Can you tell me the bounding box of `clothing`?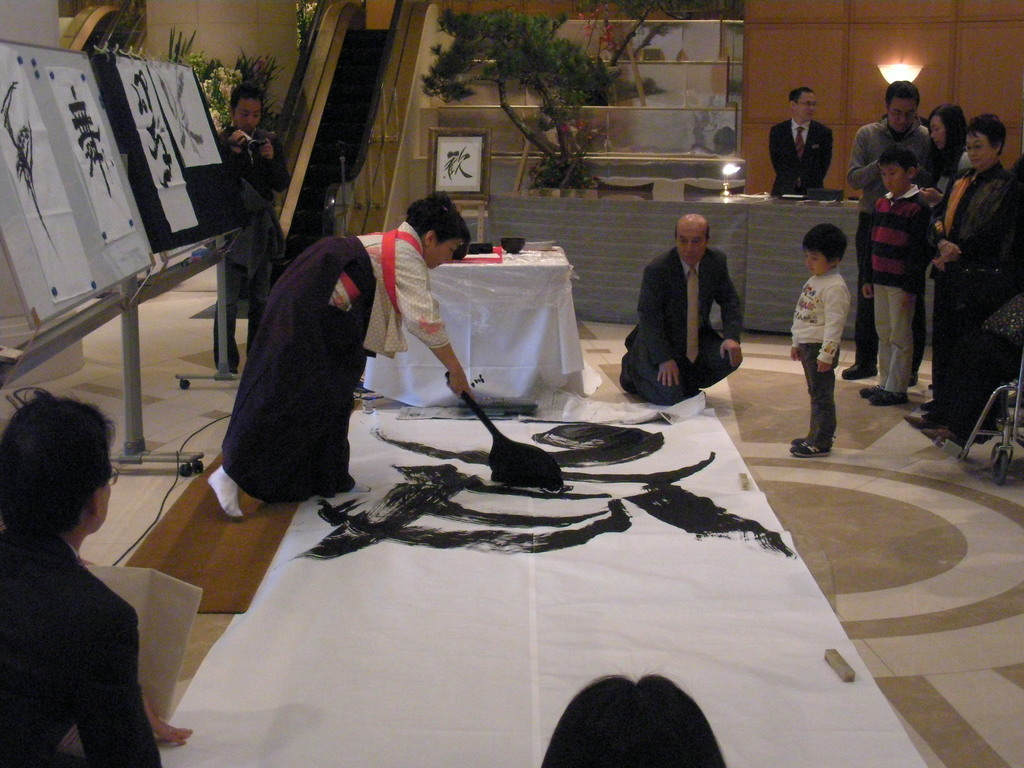
locate(931, 168, 1008, 426).
